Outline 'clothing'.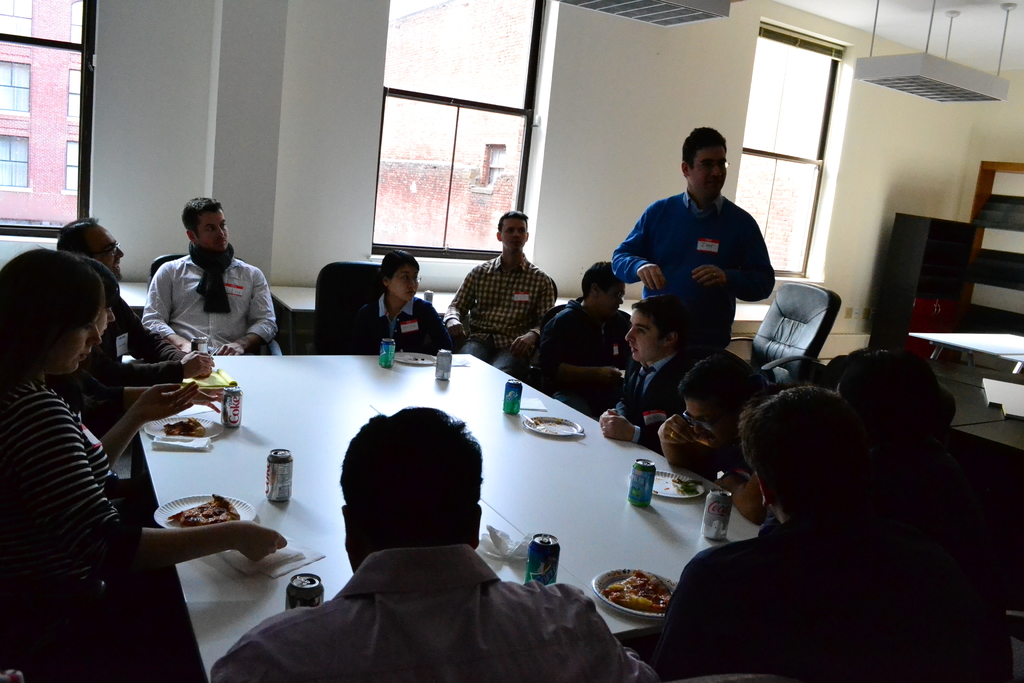
Outline: pyautogui.locateOnScreen(653, 507, 1023, 682).
